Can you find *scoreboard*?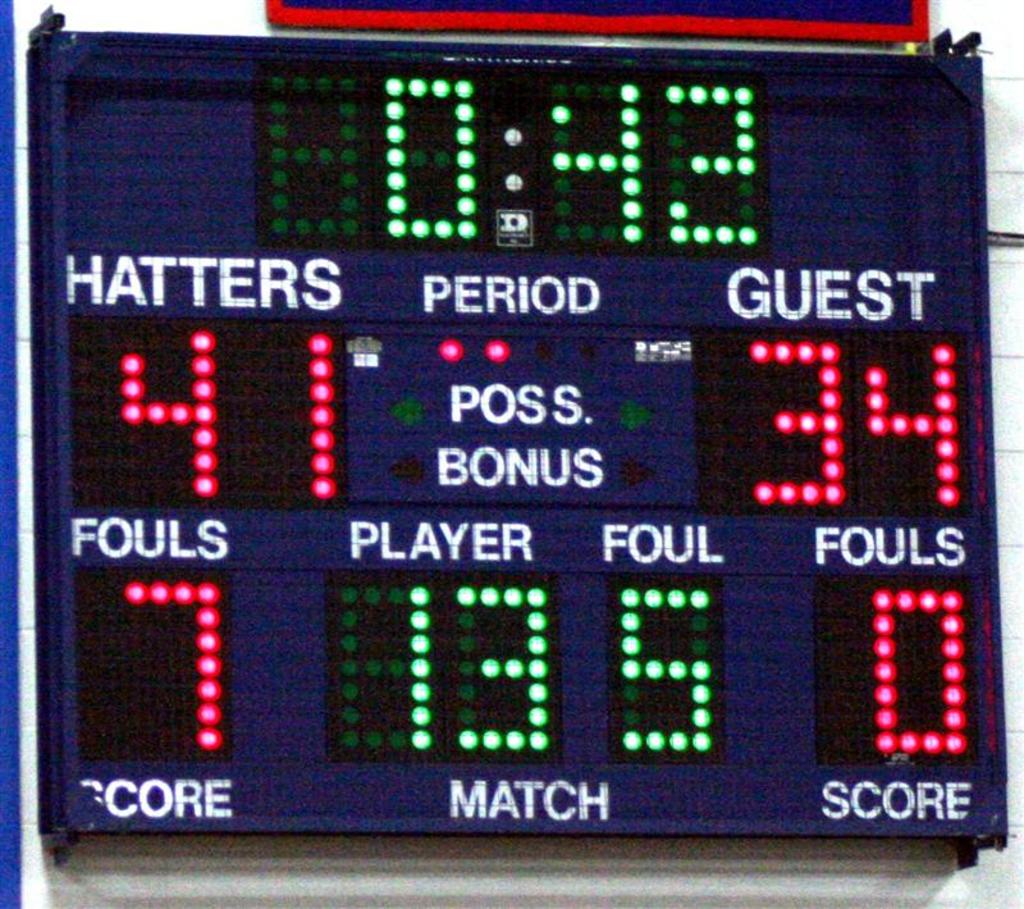
Yes, bounding box: 37, 26, 1002, 832.
